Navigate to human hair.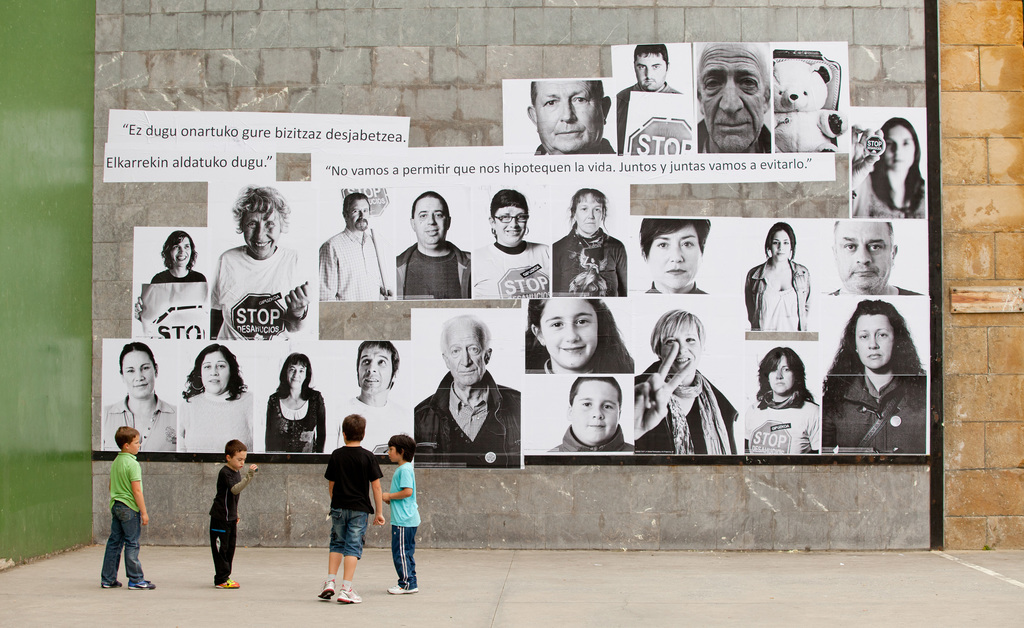
Navigation target: l=410, t=191, r=449, b=222.
